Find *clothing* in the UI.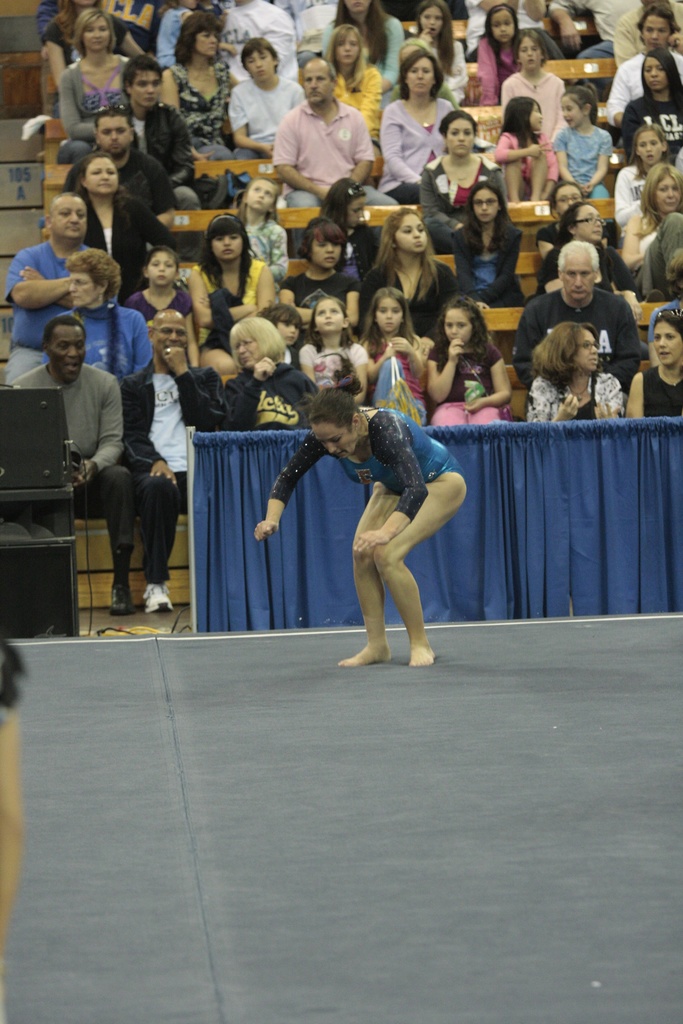
UI element at left=455, top=211, right=527, bottom=303.
